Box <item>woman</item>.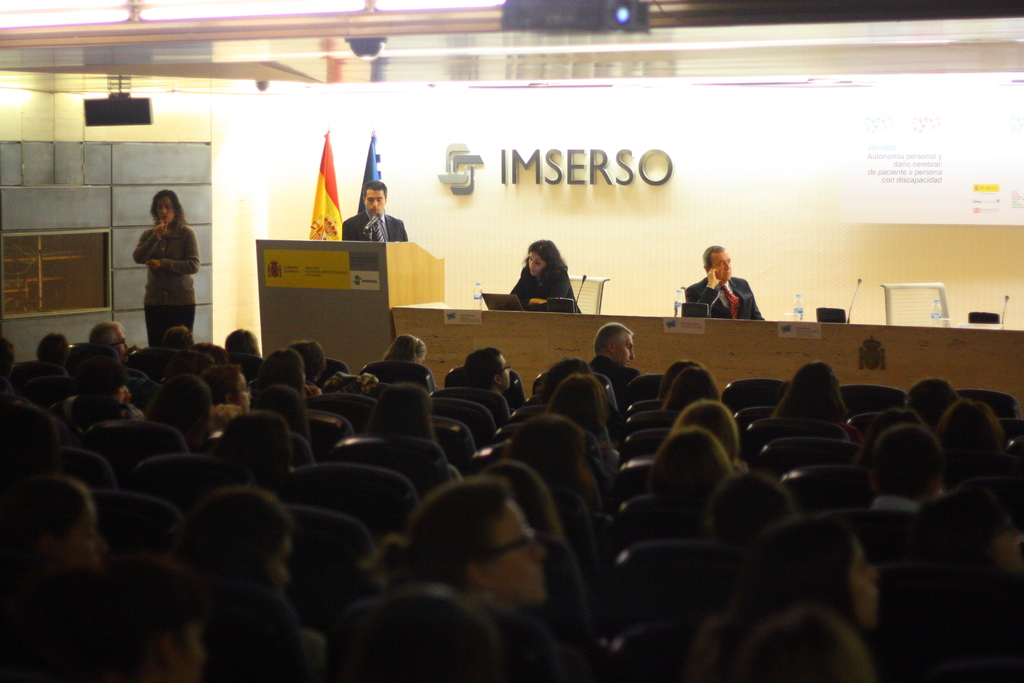
362 474 563 682.
